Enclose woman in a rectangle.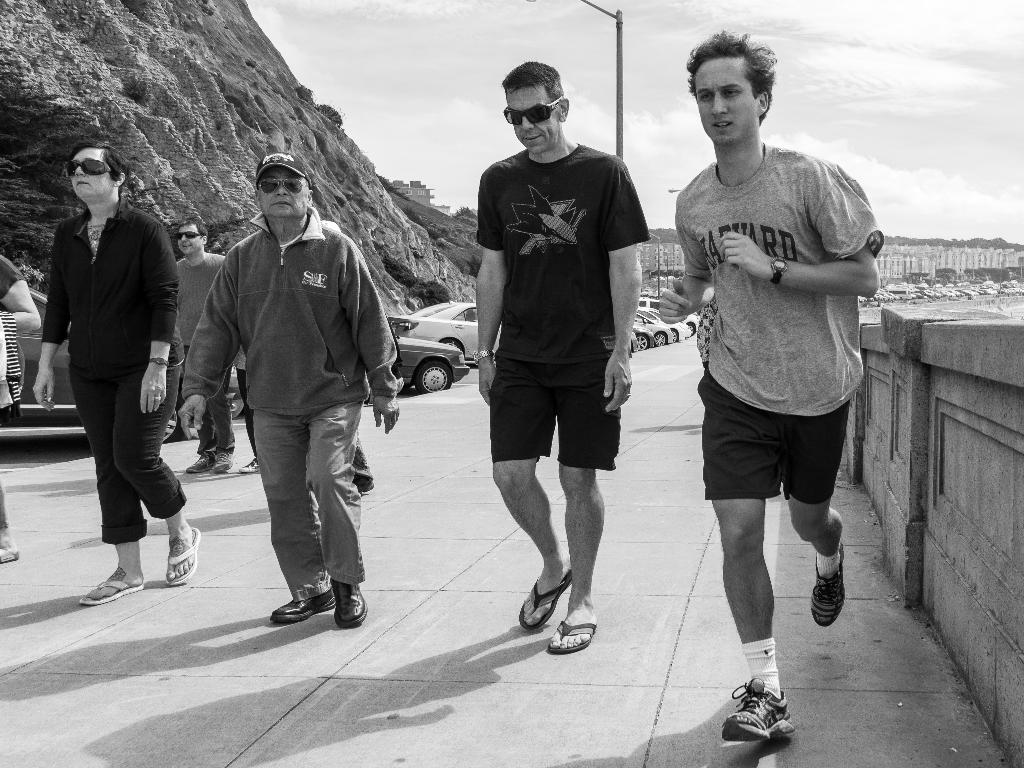
bbox=(44, 131, 183, 614).
